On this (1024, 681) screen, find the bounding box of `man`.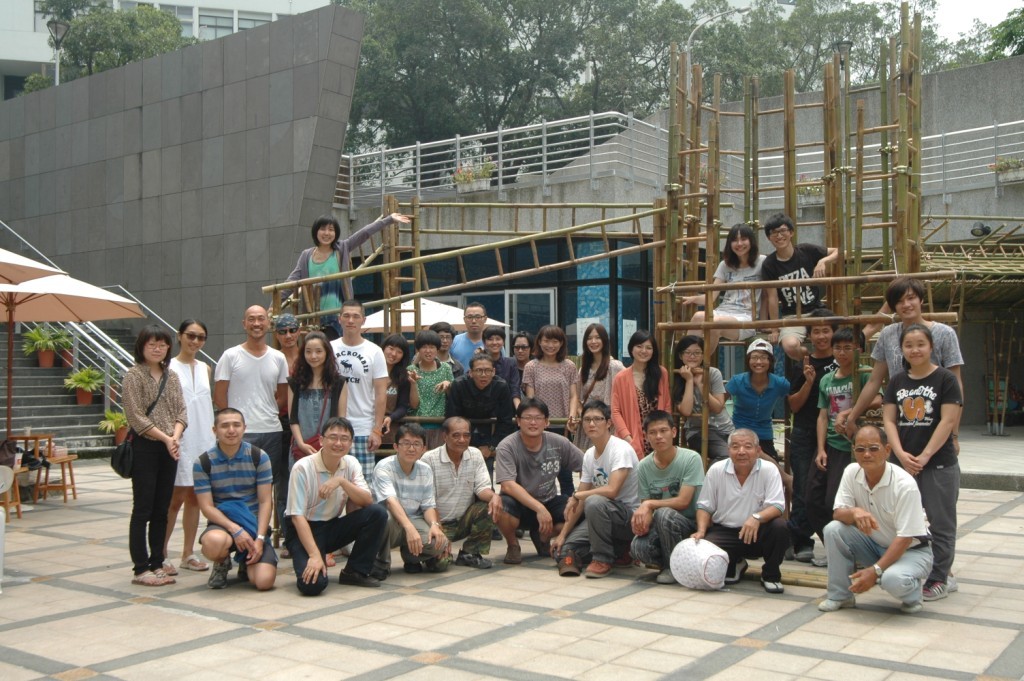
Bounding box: region(488, 398, 589, 566).
